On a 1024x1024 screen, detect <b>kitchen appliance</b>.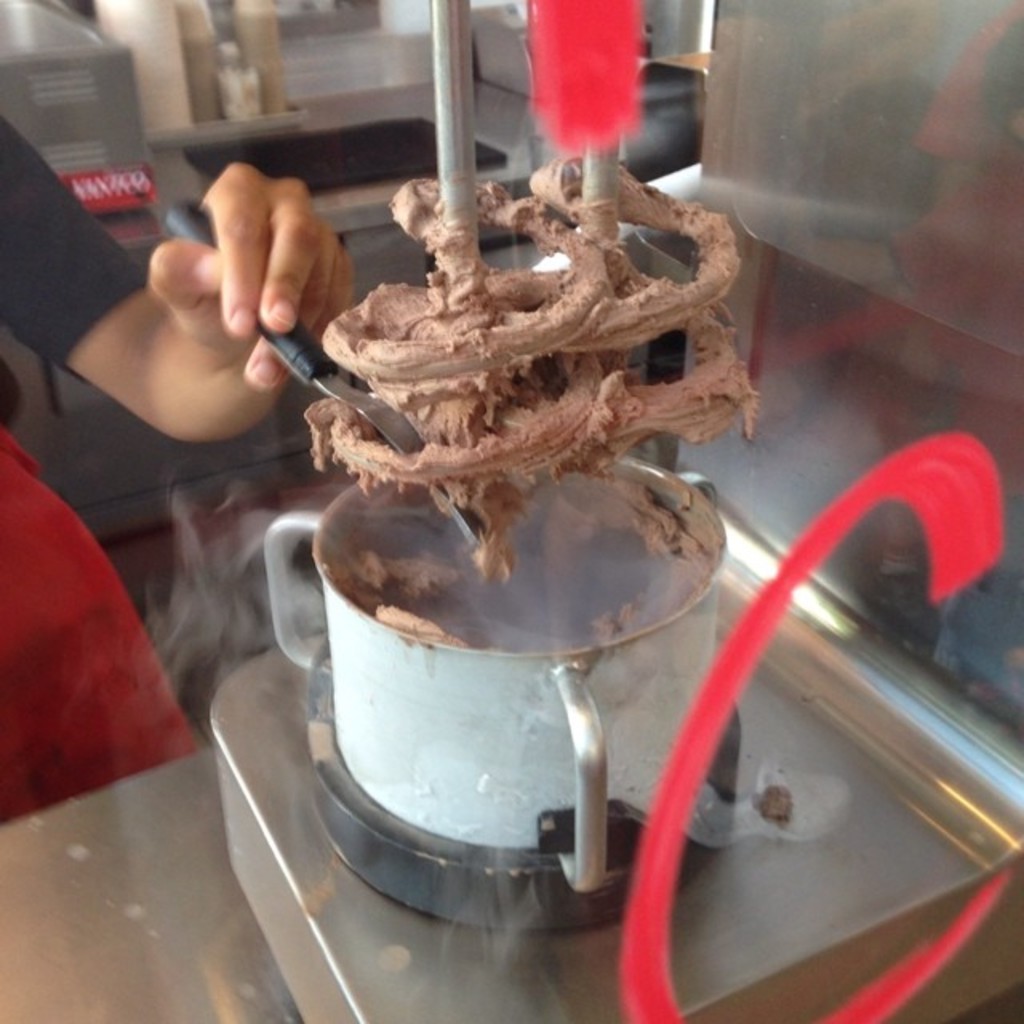
x1=154, y1=198, x2=496, y2=549.
